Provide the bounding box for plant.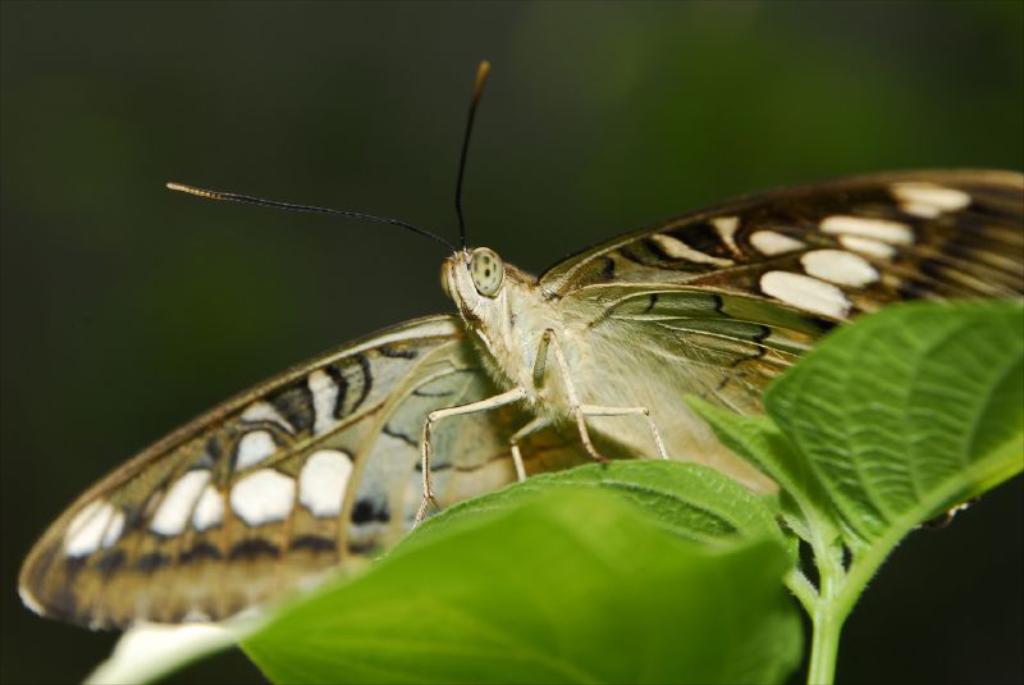
x1=83, y1=300, x2=1023, y2=684.
